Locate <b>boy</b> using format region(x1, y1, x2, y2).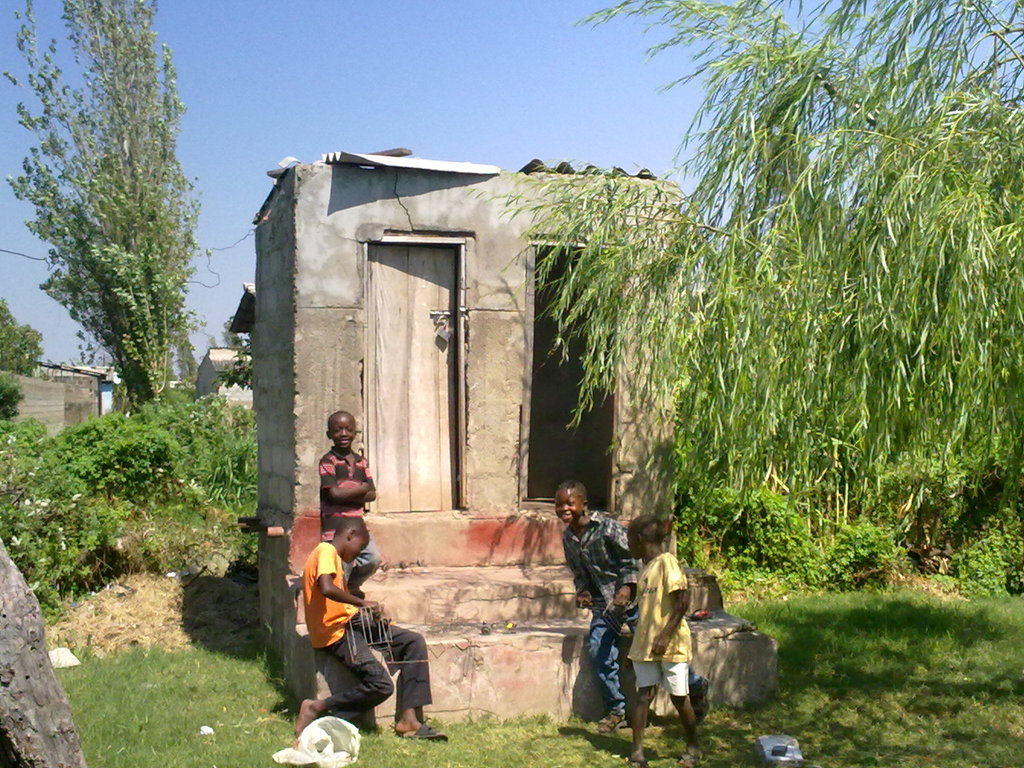
region(294, 519, 430, 733).
